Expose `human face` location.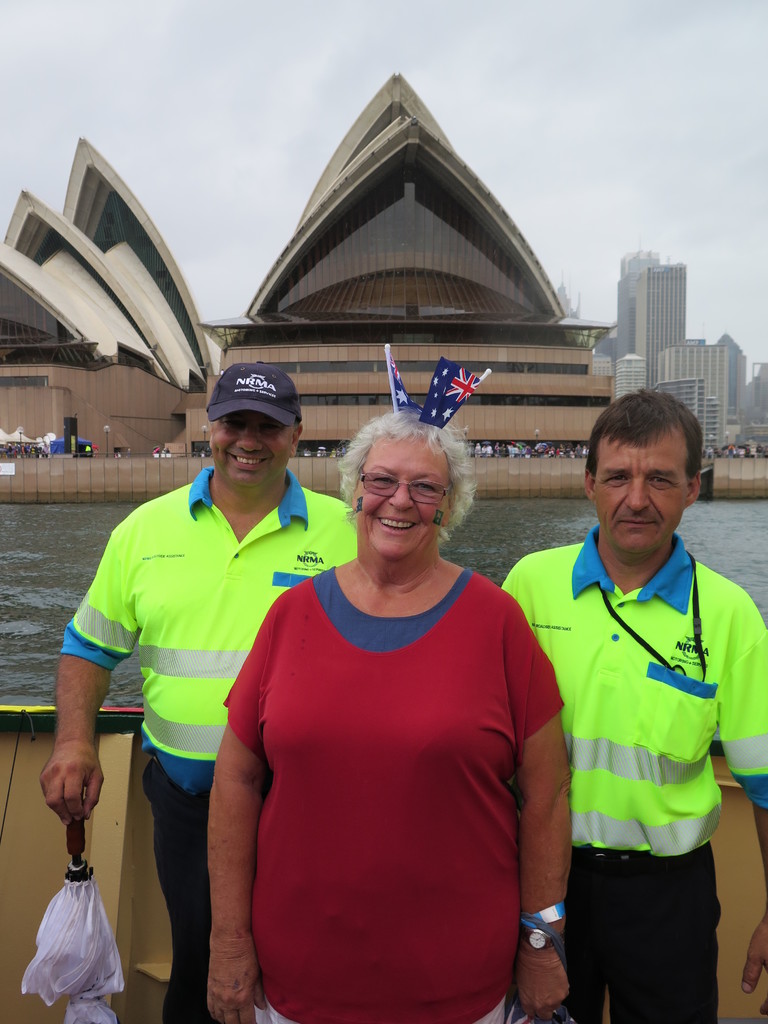
Exposed at {"x1": 596, "y1": 433, "x2": 681, "y2": 545}.
